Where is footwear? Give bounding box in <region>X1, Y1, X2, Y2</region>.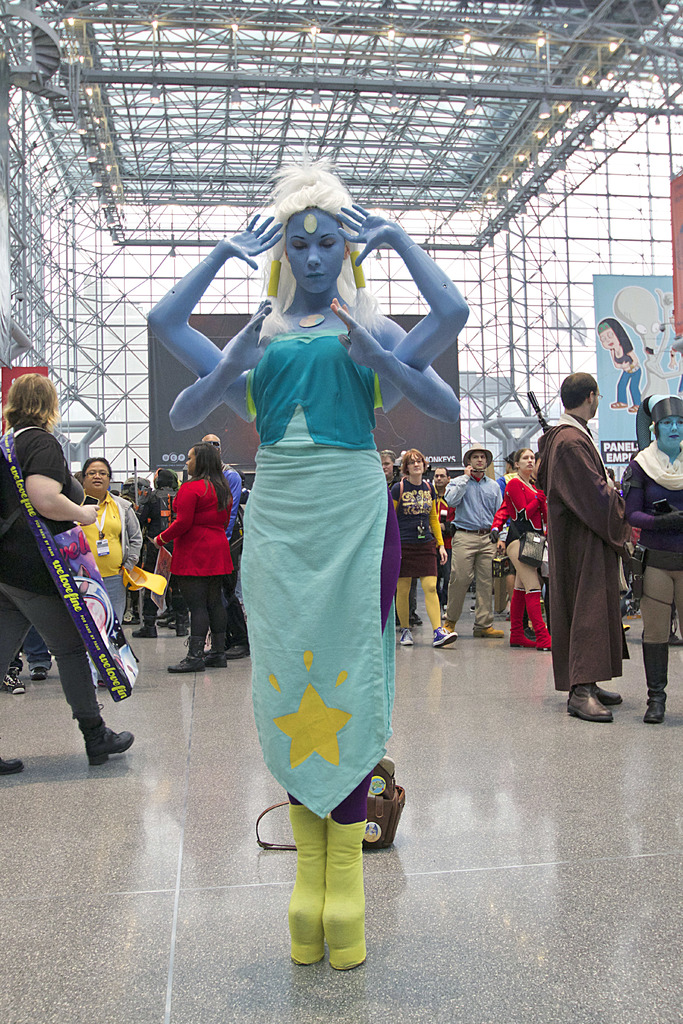
<region>121, 604, 136, 623</region>.
